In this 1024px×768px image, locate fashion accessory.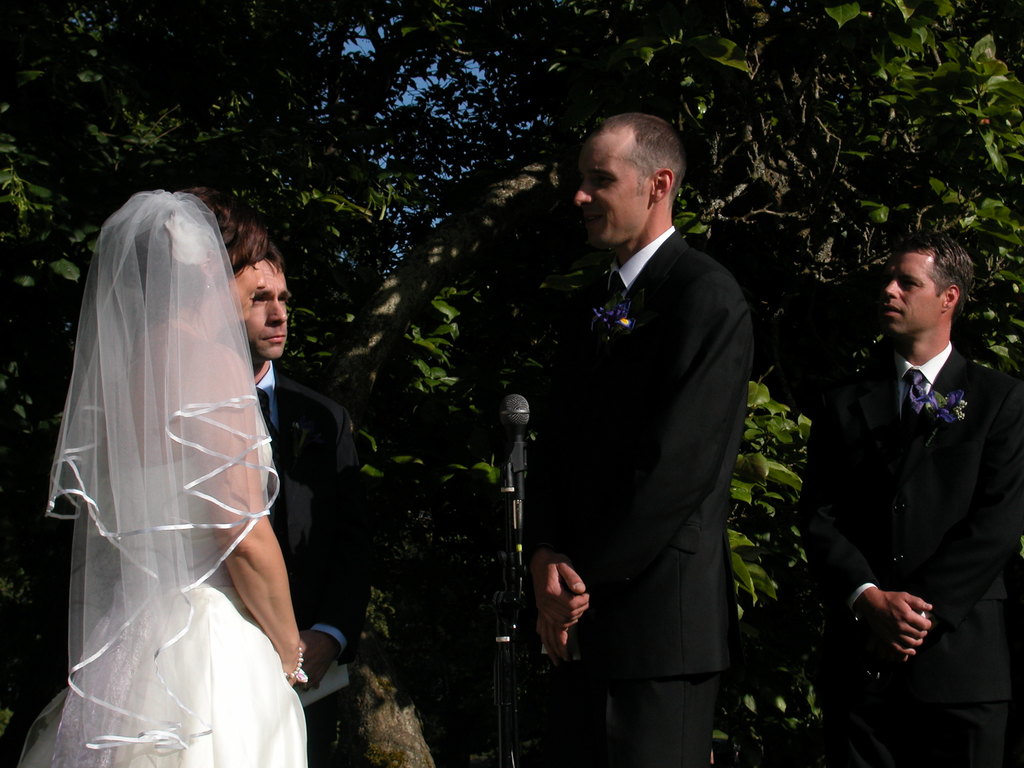
Bounding box: box(282, 646, 309, 685).
